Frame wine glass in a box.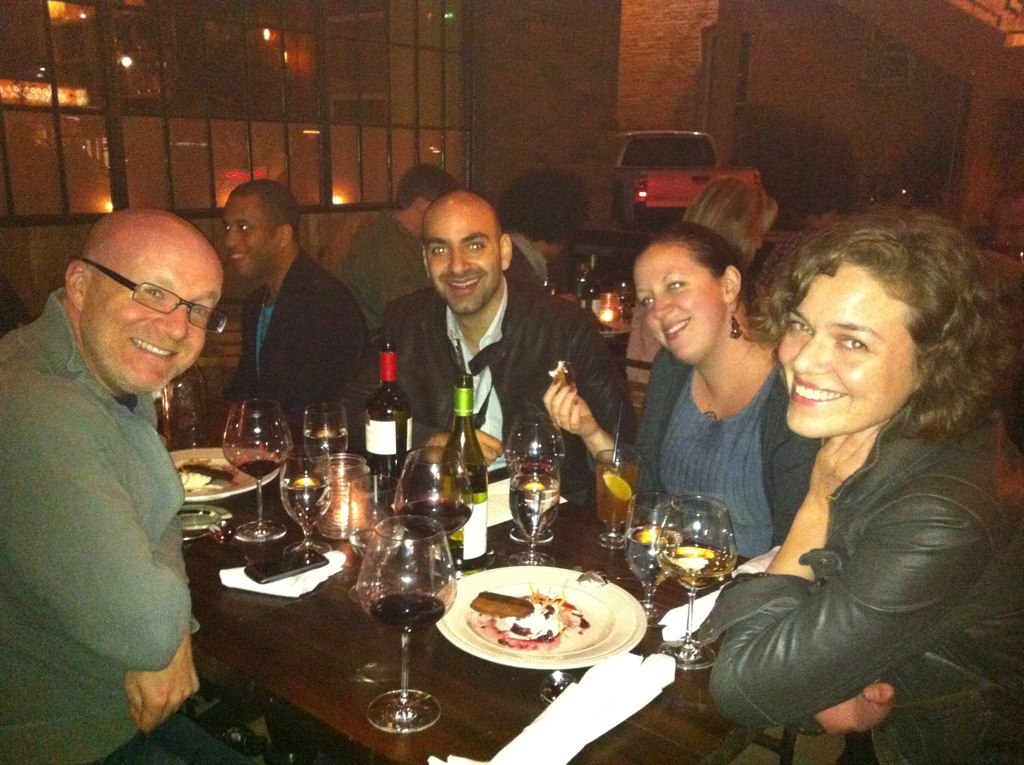
l=659, t=499, r=735, b=664.
